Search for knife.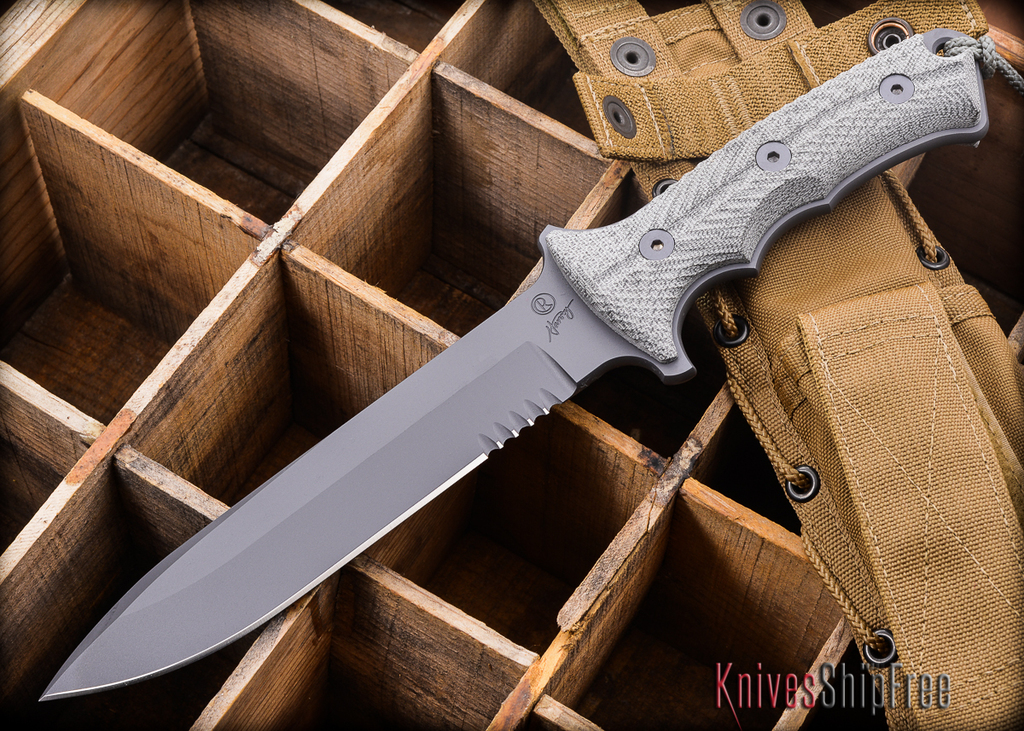
Found at select_region(37, 26, 1023, 704).
